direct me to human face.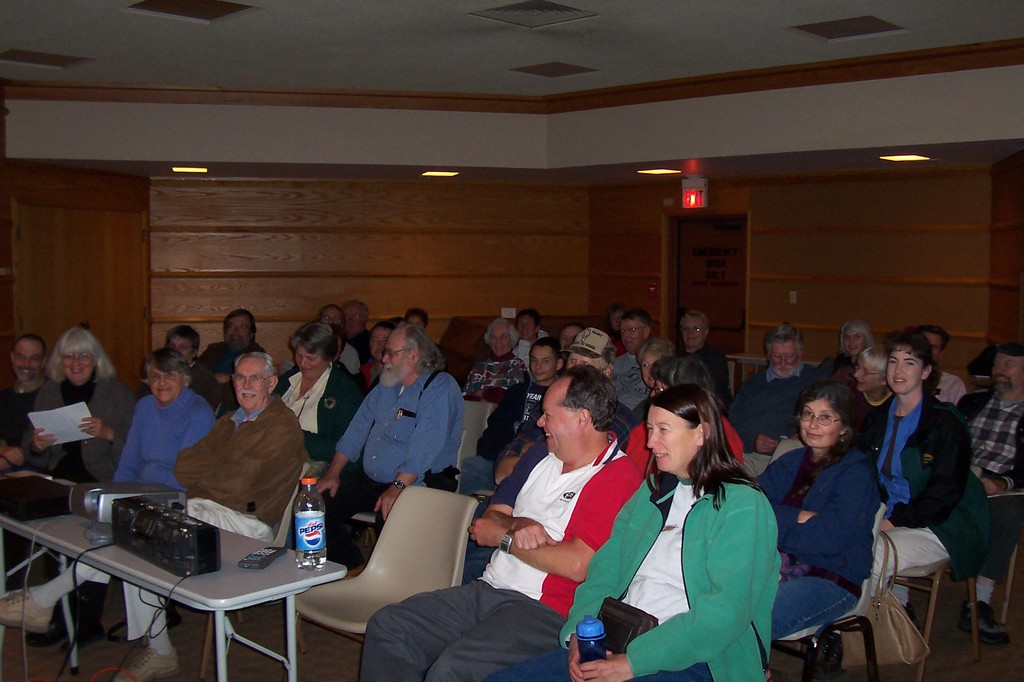
Direction: l=150, t=368, r=181, b=404.
